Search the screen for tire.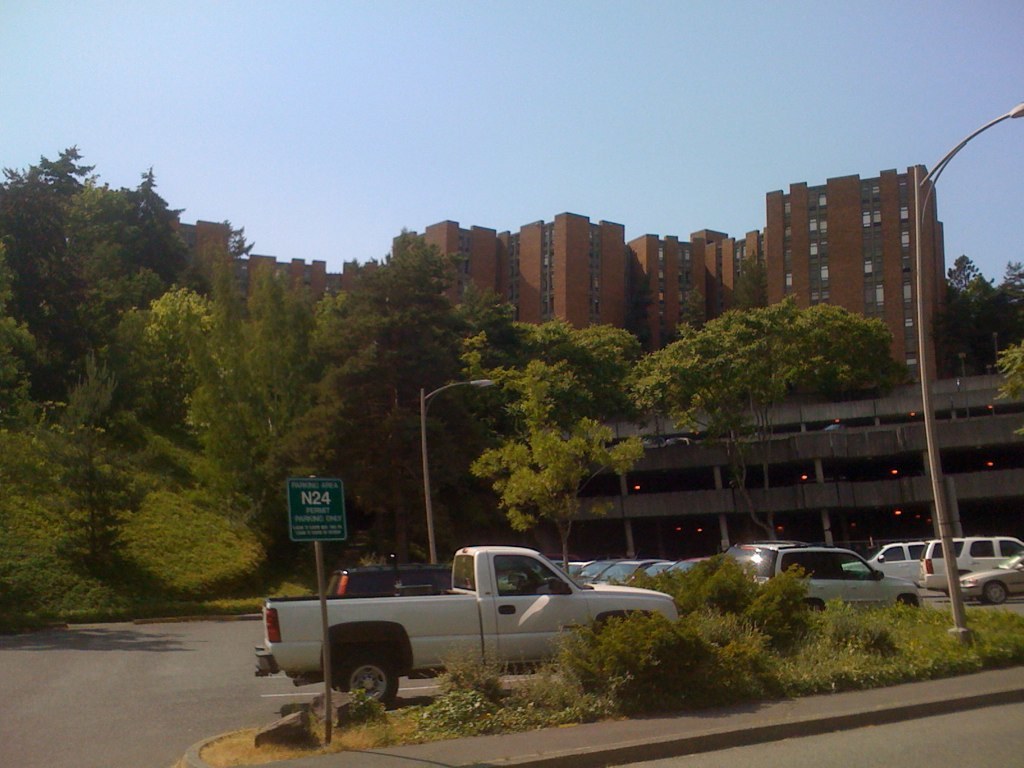
Found at rect(336, 644, 402, 713).
